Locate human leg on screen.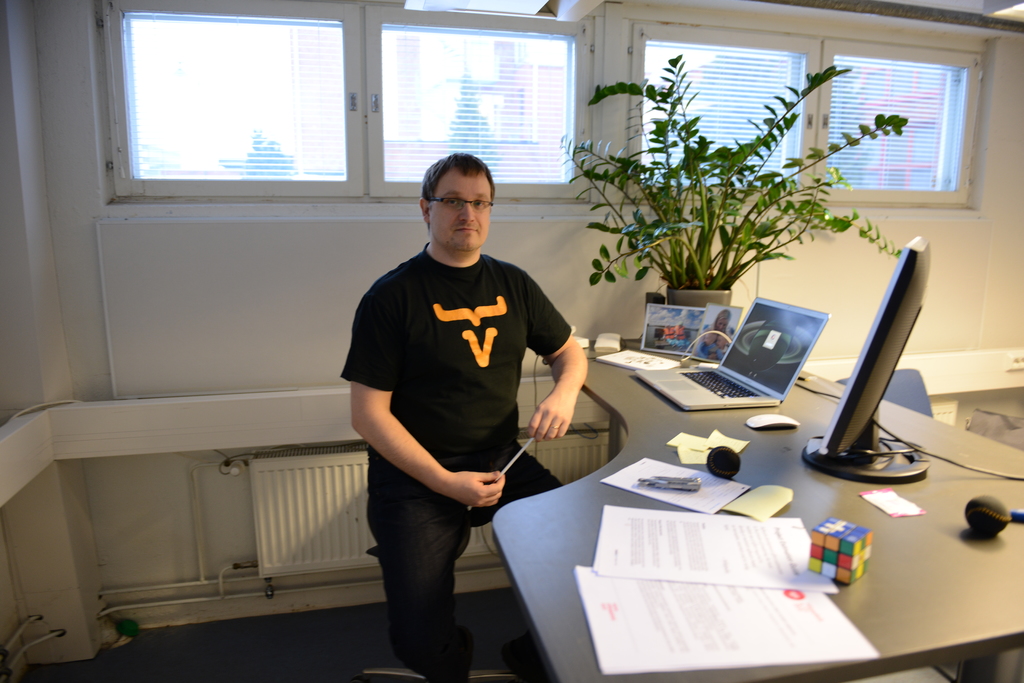
On screen at [474,433,572,503].
